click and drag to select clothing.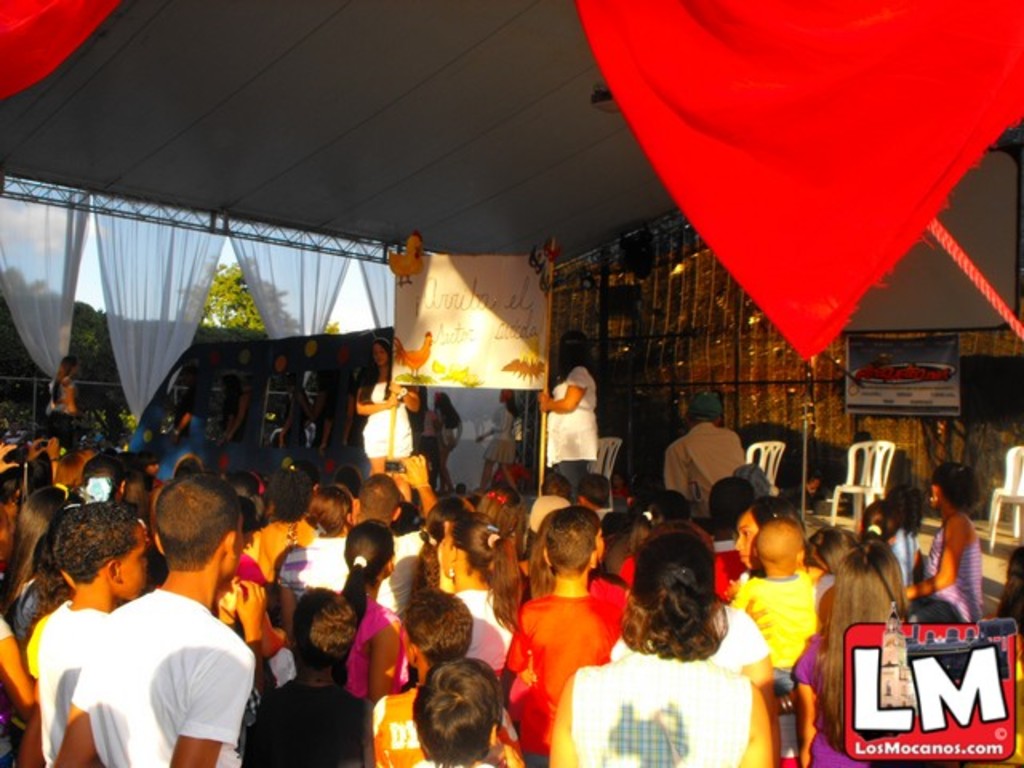
Selection: 662,421,747,525.
